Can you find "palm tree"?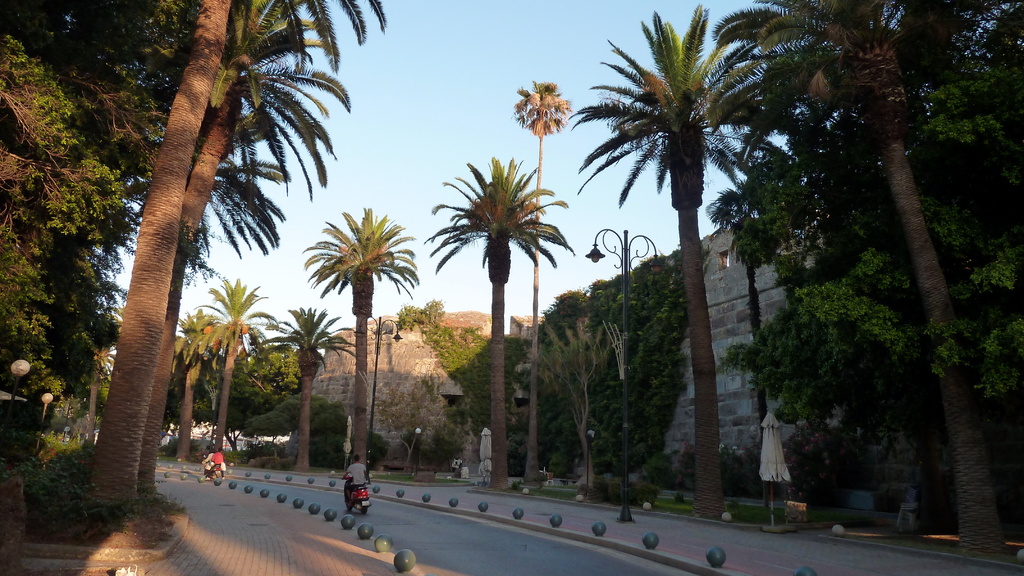
Yes, bounding box: detection(244, 310, 349, 454).
